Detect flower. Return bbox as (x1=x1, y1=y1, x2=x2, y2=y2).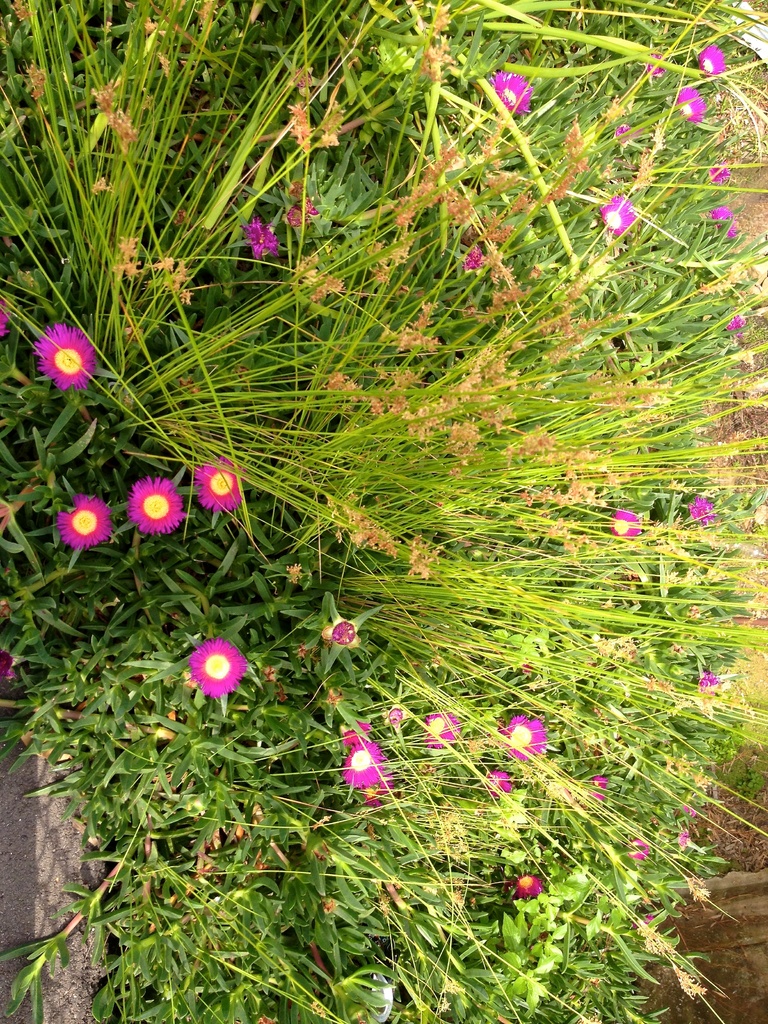
(x1=190, y1=452, x2=248, y2=511).
